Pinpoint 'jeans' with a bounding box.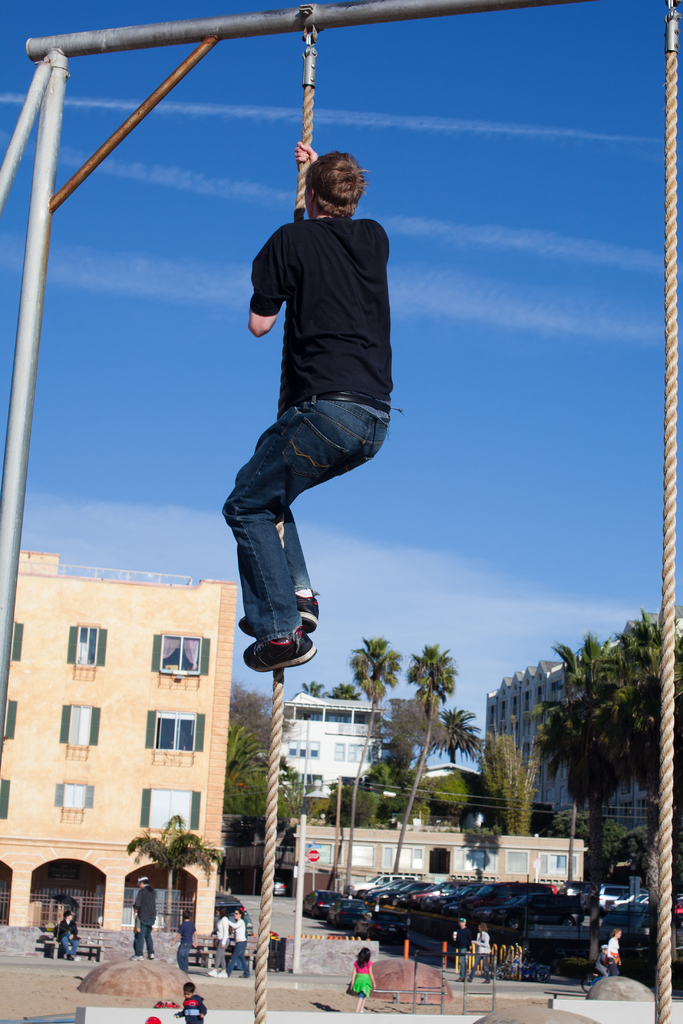
62 932 79 965.
